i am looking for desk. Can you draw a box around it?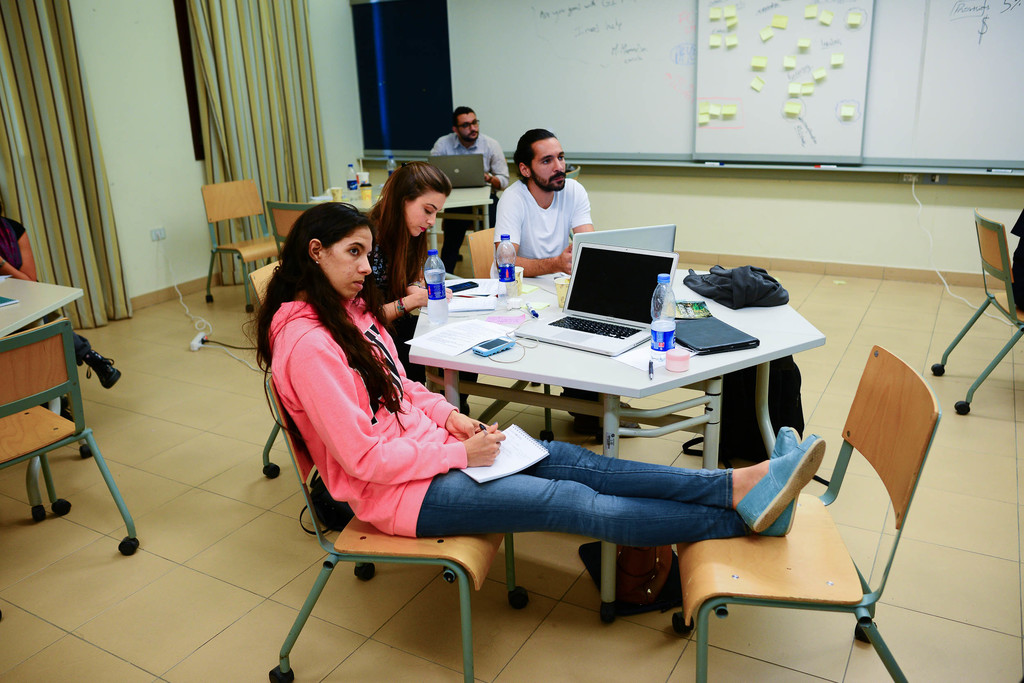
Sure, the bounding box is BBox(0, 270, 88, 343).
